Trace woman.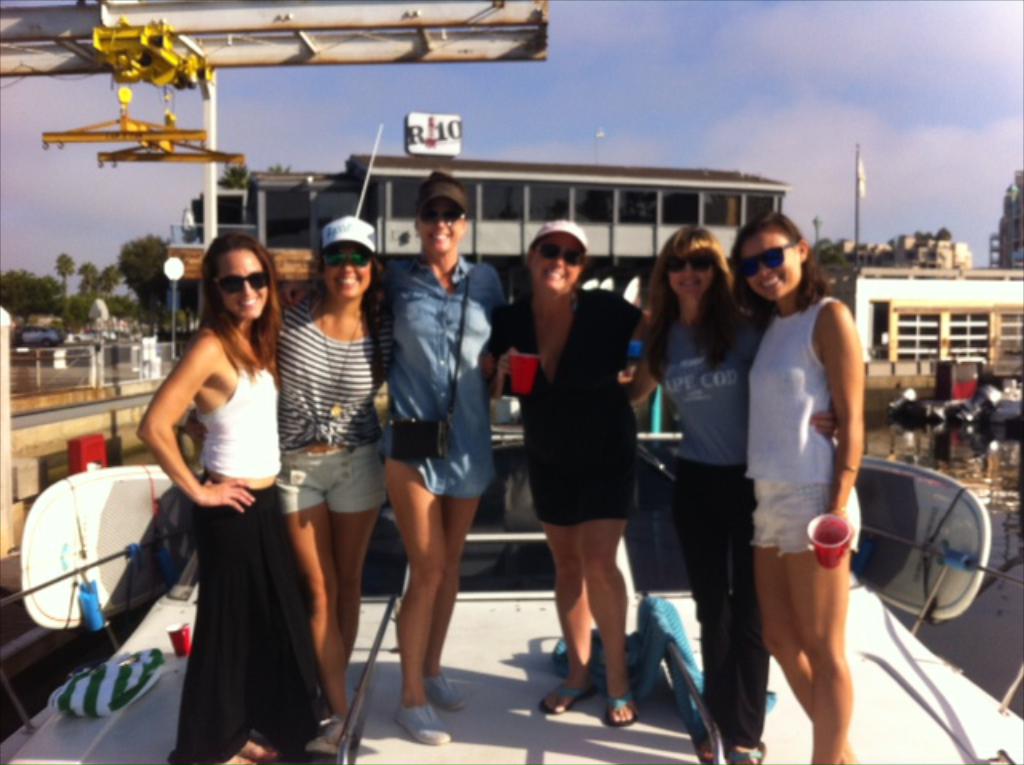
Traced to BBox(491, 216, 648, 730).
